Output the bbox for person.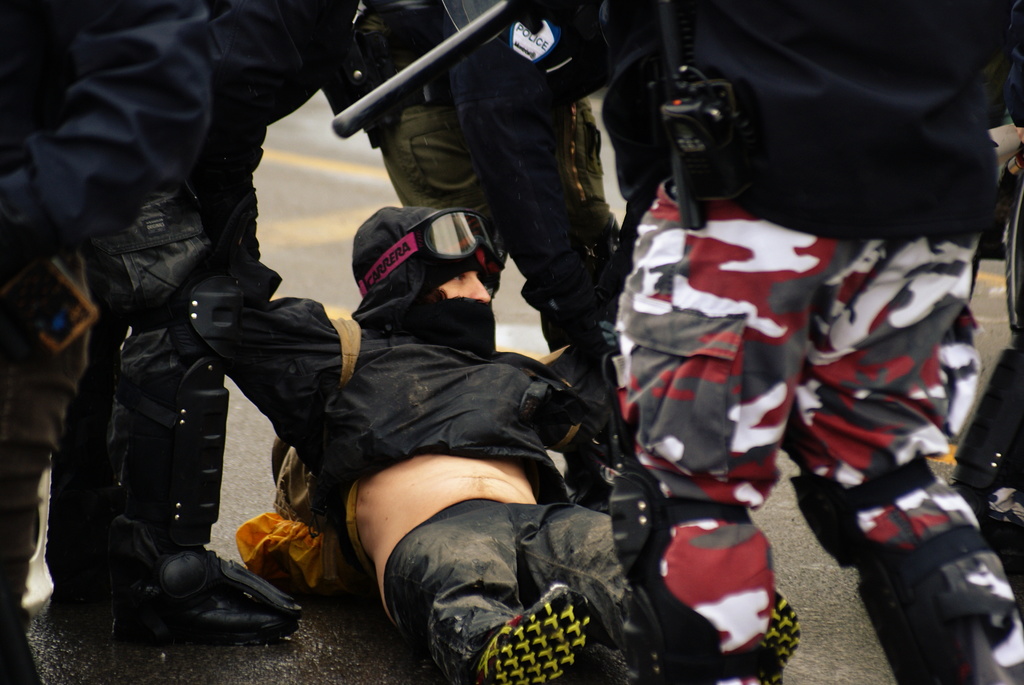
box=[507, 0, 1023, 684].
